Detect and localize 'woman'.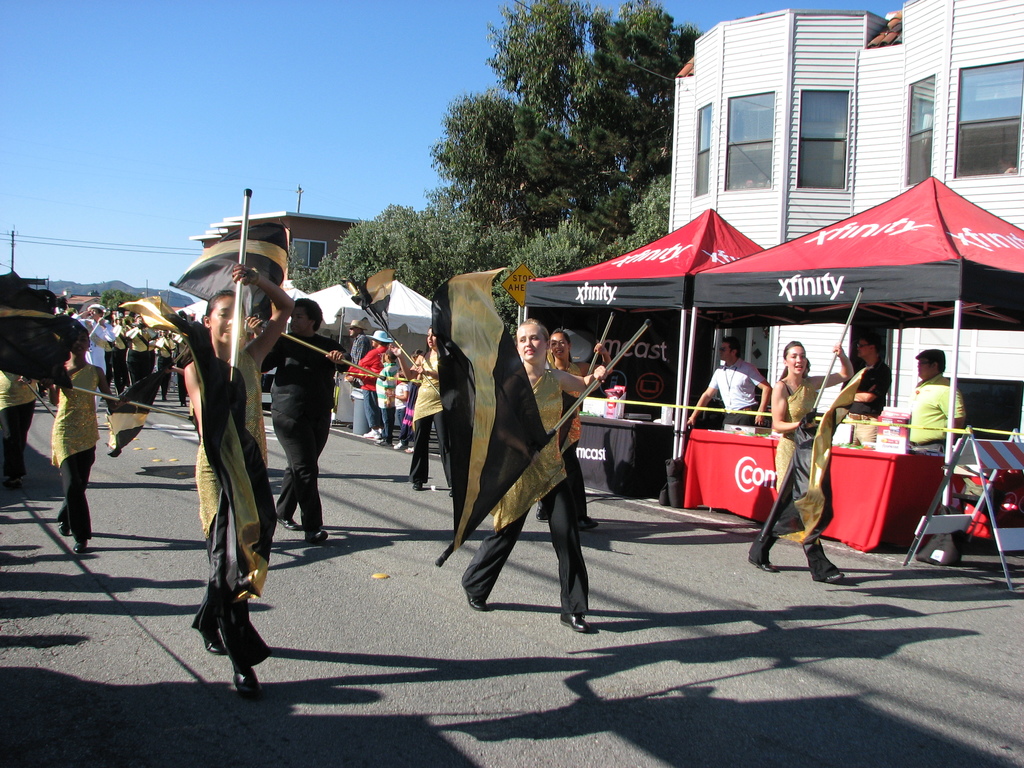
Localized at 386:324:467:496.
